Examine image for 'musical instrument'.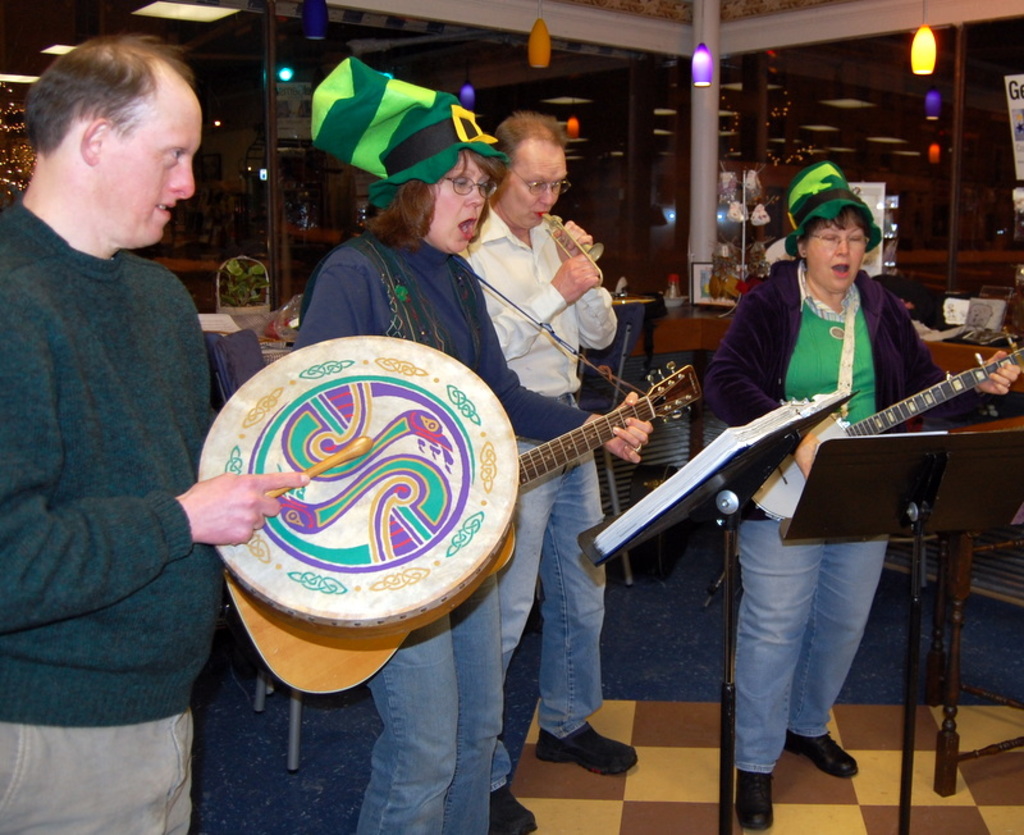
Examination result: (536, 202, 613, 296).
